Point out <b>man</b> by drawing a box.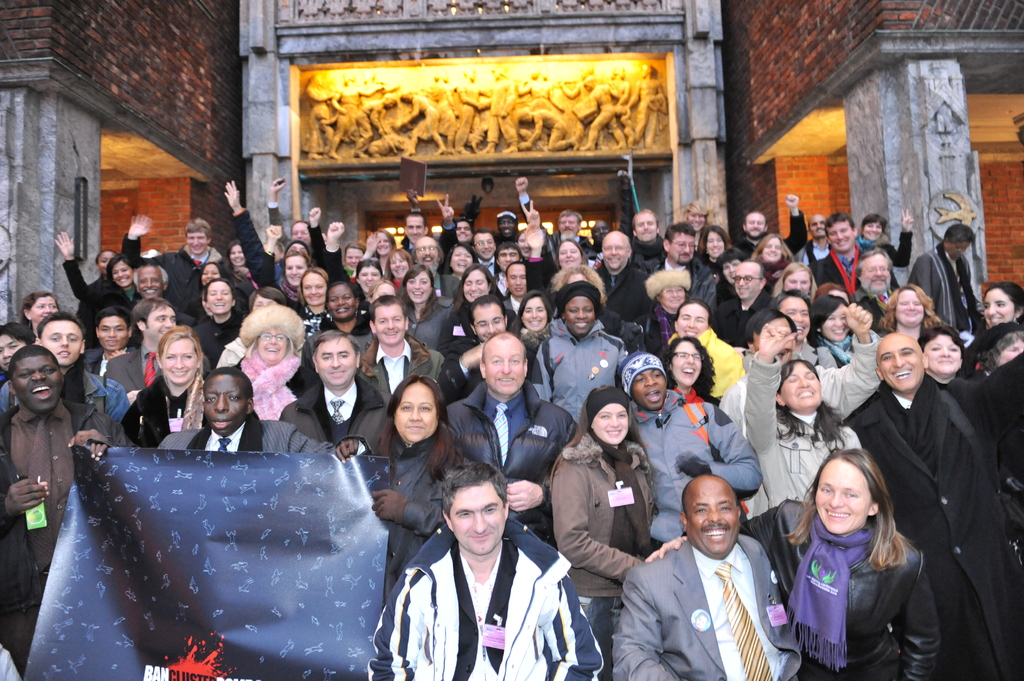
bbox=(440, 294, 509, 406).
